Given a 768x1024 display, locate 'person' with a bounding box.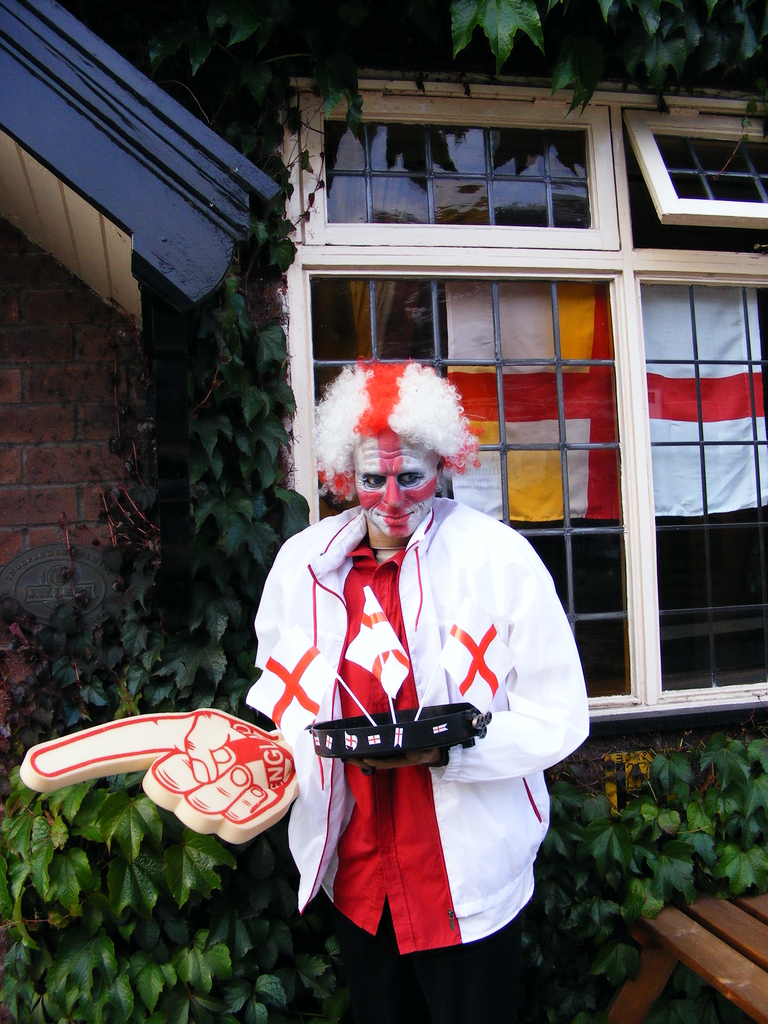
Located: <box>274,367,568,1010</box>.
